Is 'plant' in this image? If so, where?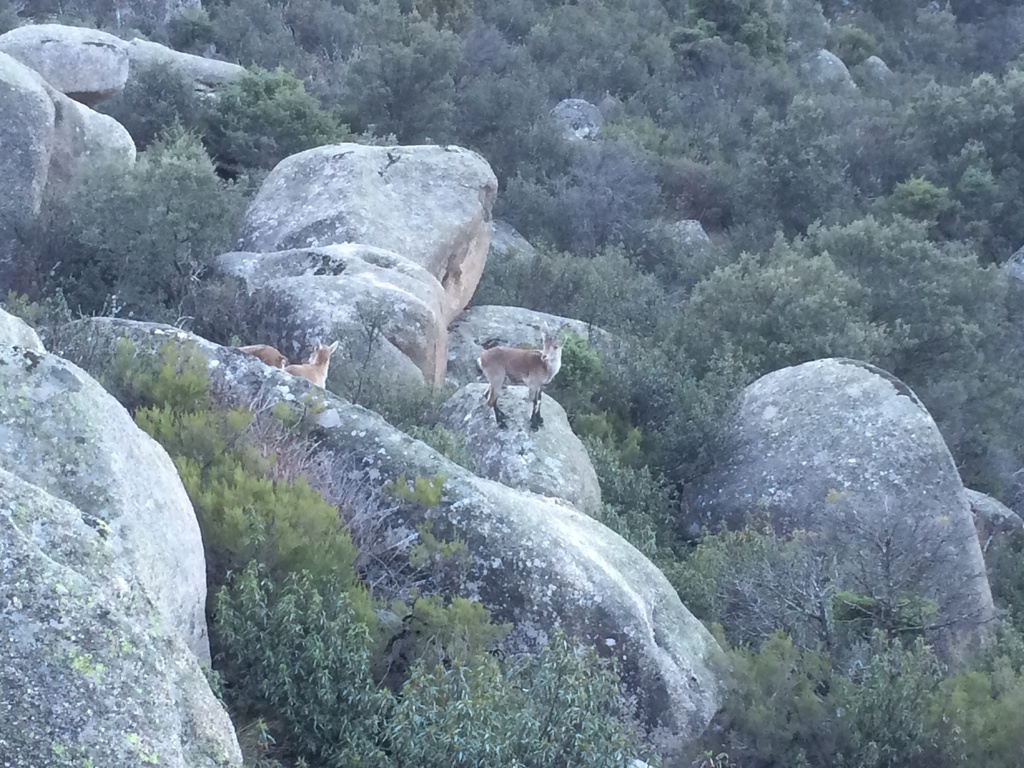
Yes, at {"left": 0, "top": 0, "right": 1023, "bottom": 524}.
